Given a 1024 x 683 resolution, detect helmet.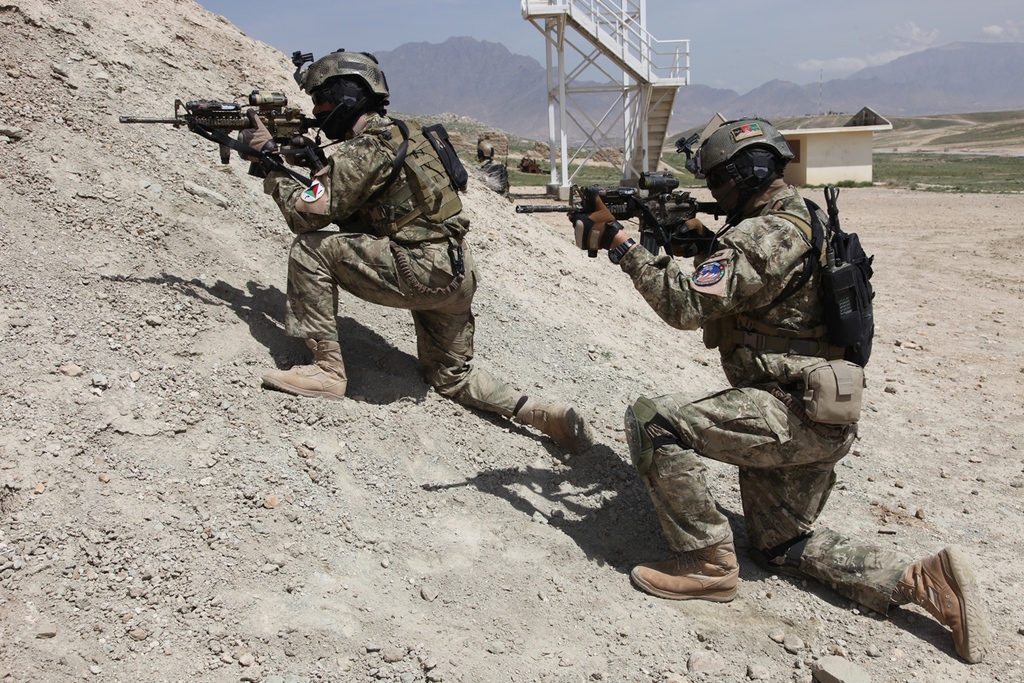
[477,137,495,161].
